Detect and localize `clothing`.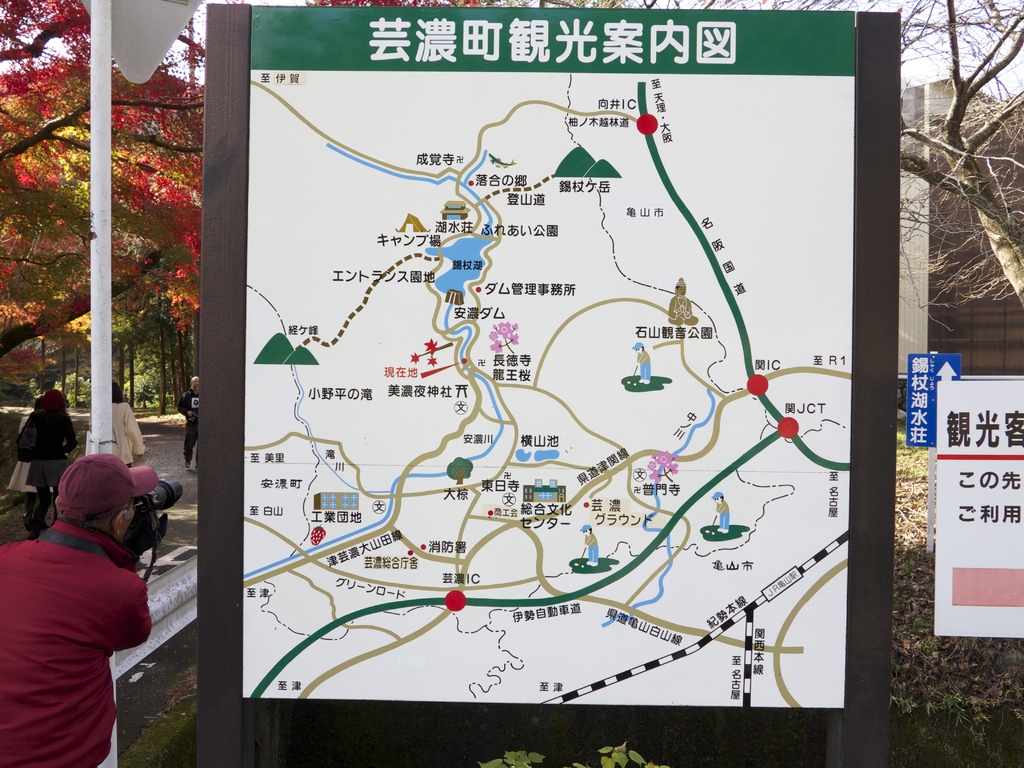
Localized at 4:413:54:495.
